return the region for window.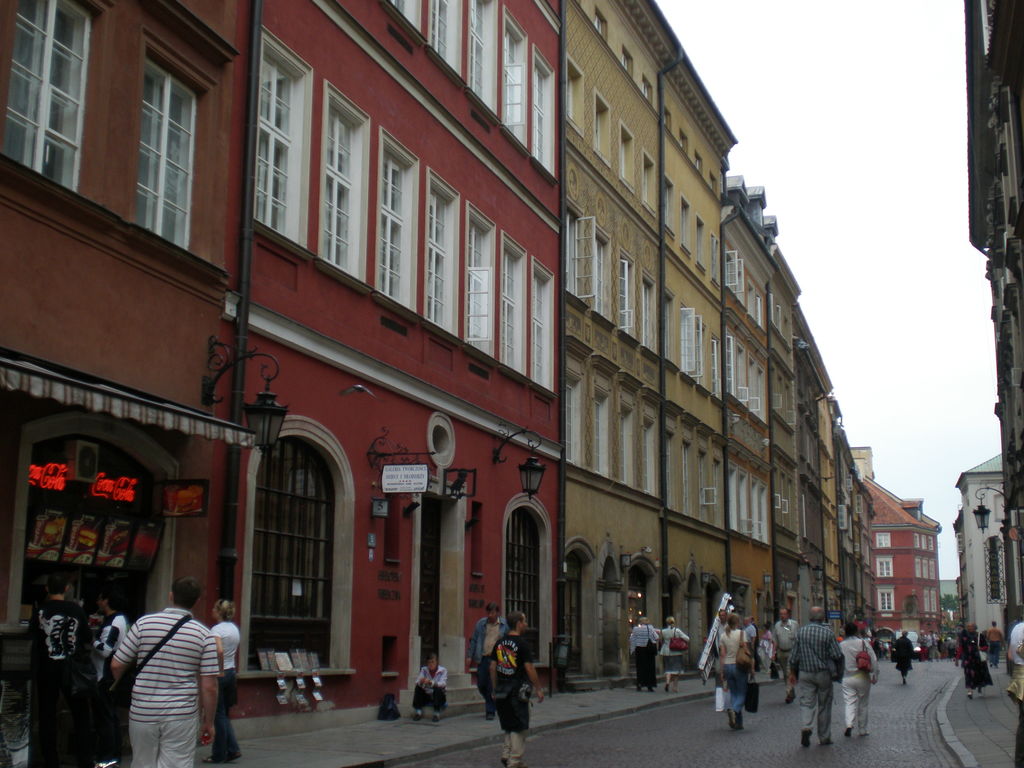
(left=235, top=410, right=337, bottom=675).
